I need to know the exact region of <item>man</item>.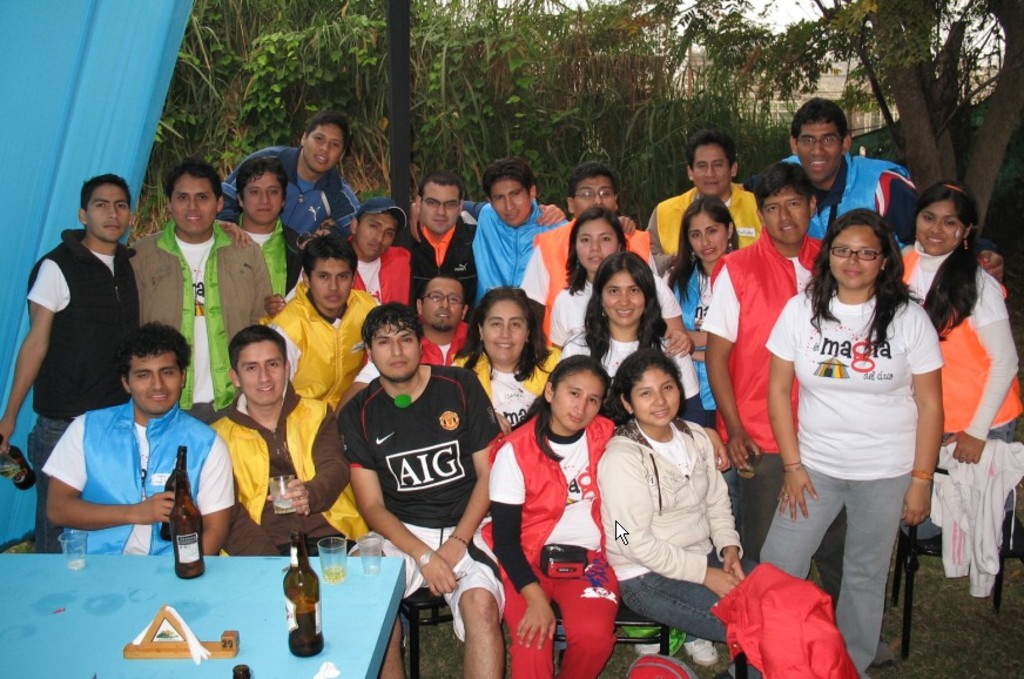
Region: l=460, t=161, r=562, b=287.
